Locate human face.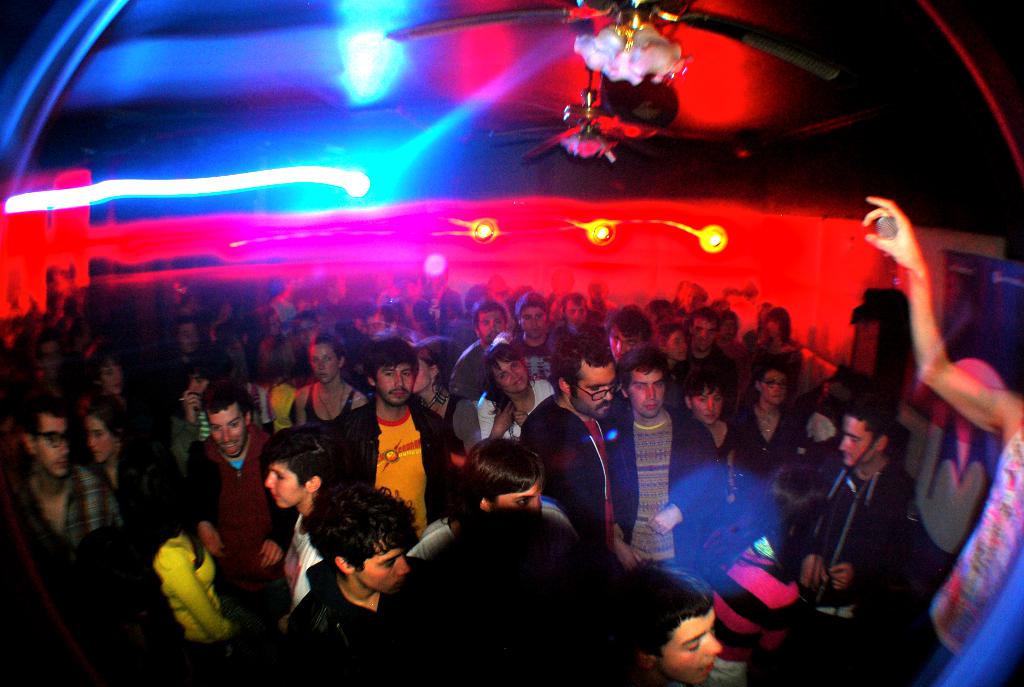
Bounding box: (476,311,506,342).
